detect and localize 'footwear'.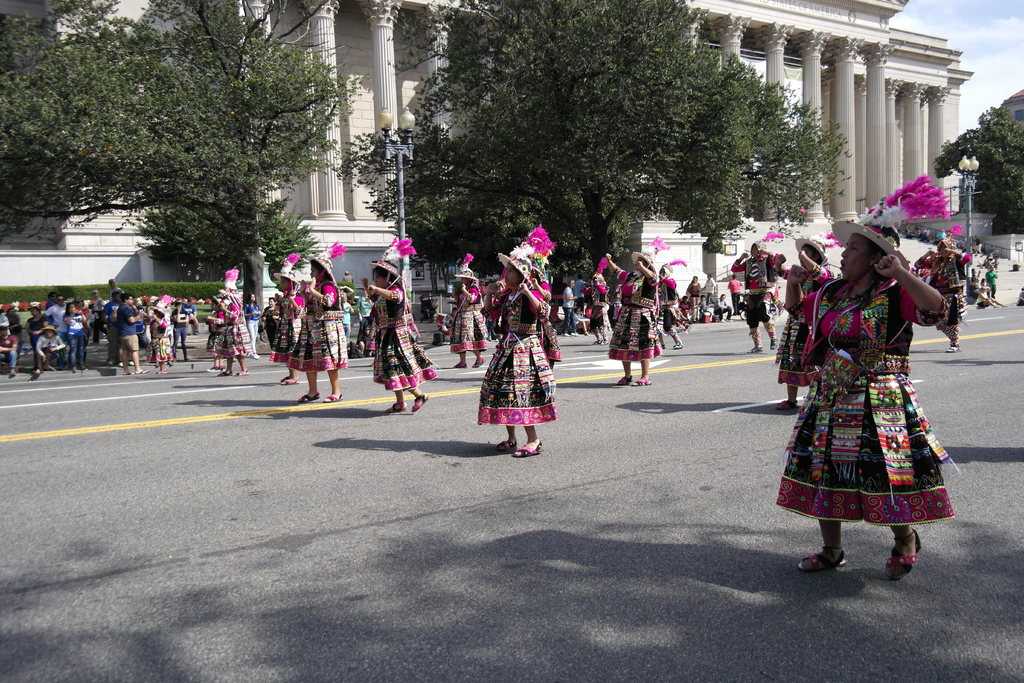
Localized at {"left": 218, "top": 368, "right": 230, "bottom": 375}.
